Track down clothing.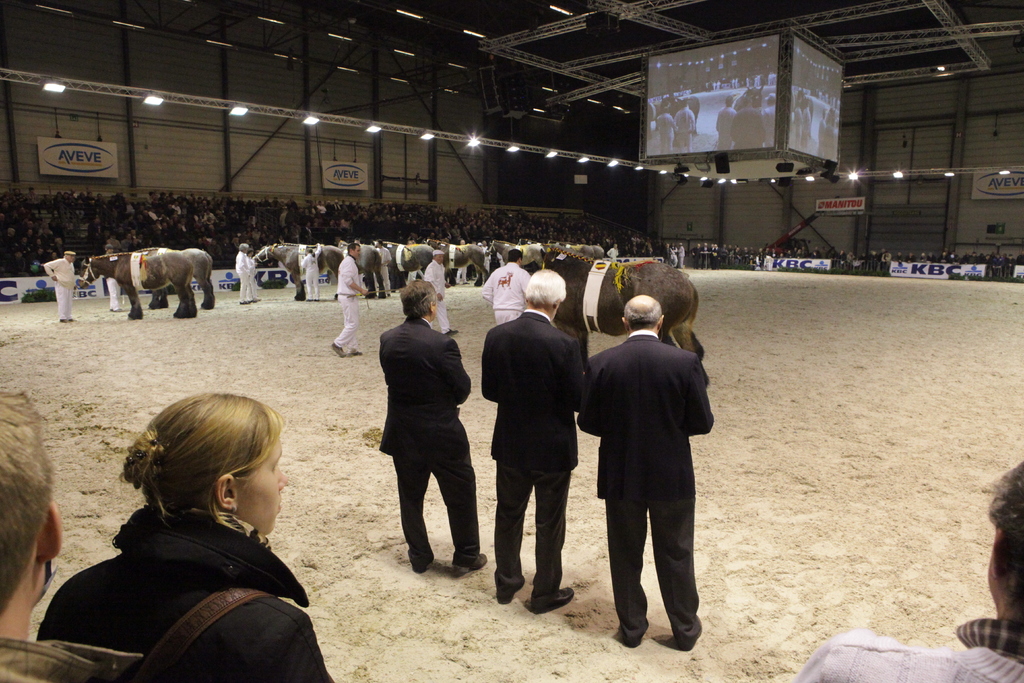
Tracked to pyautogui.locateOnScreen(35, 498, 333, 682).
